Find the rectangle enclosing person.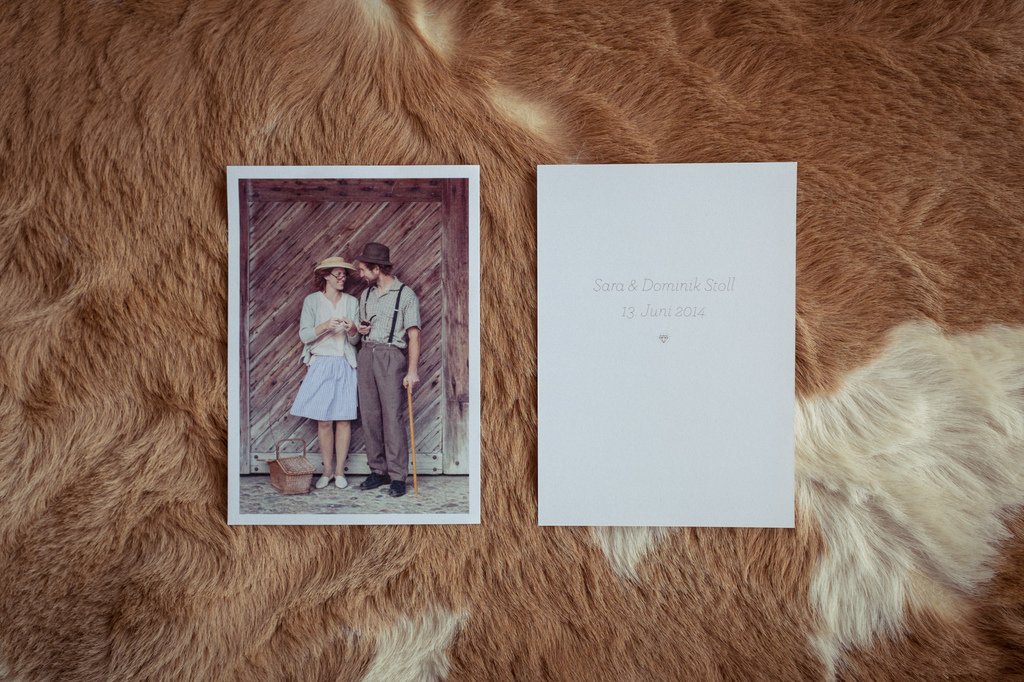
[356, 244, 420, 500].
